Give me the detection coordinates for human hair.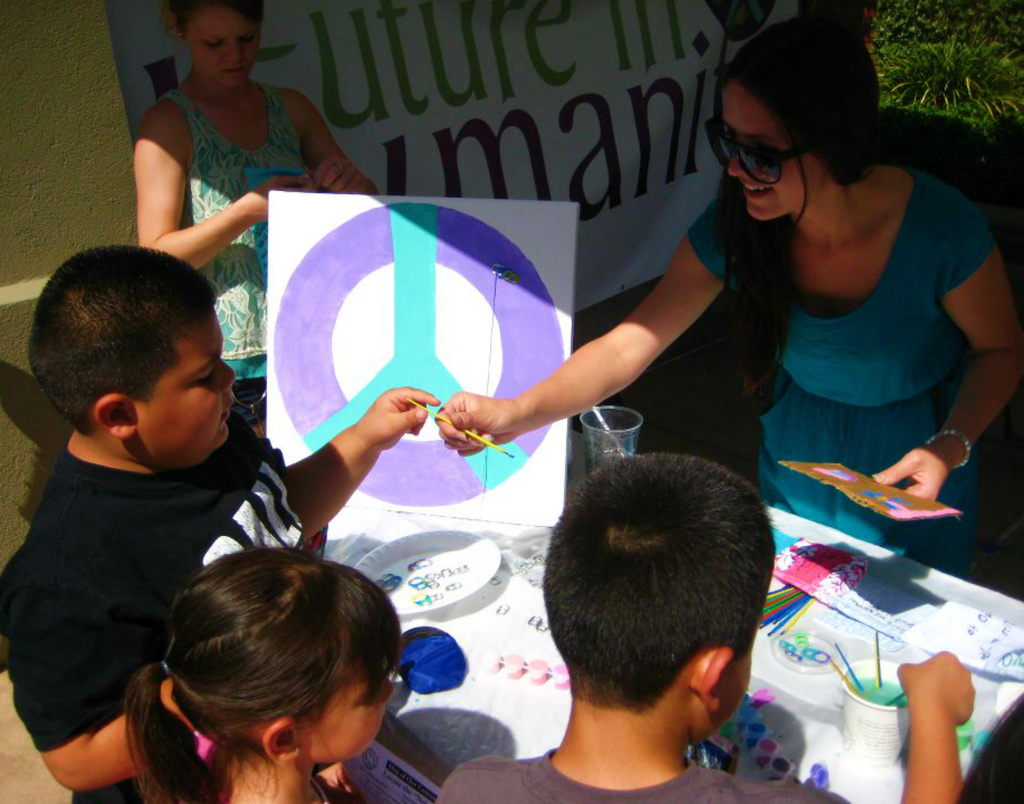
detection(157, 0, 269, 42).
